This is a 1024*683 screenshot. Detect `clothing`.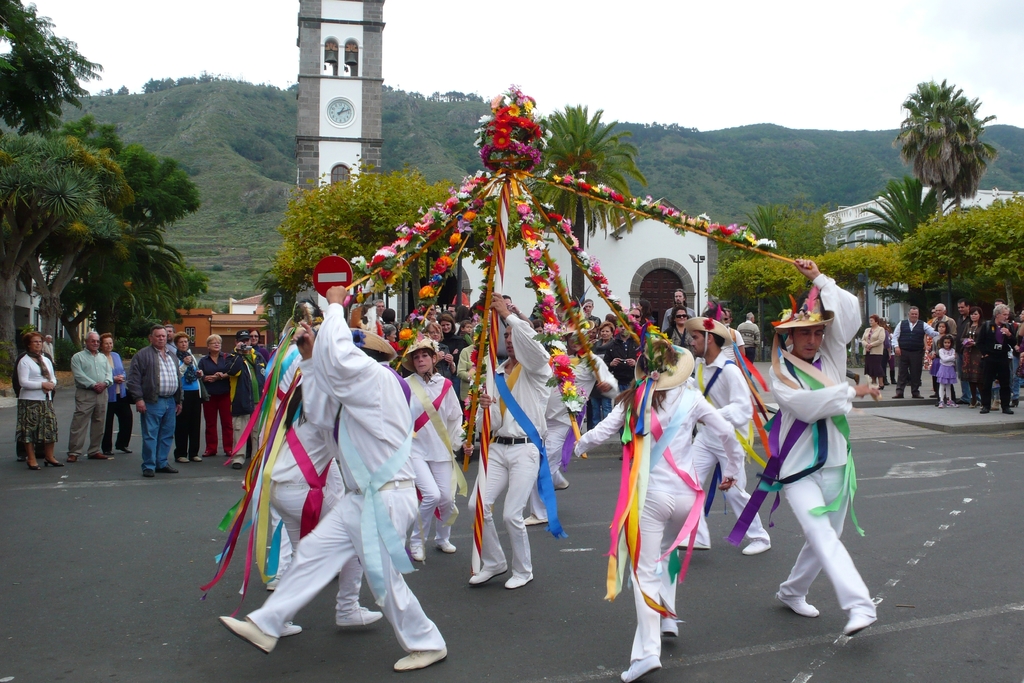
{"x1": 12, "y1": 353, "x2": 56, "y2": 458}.
